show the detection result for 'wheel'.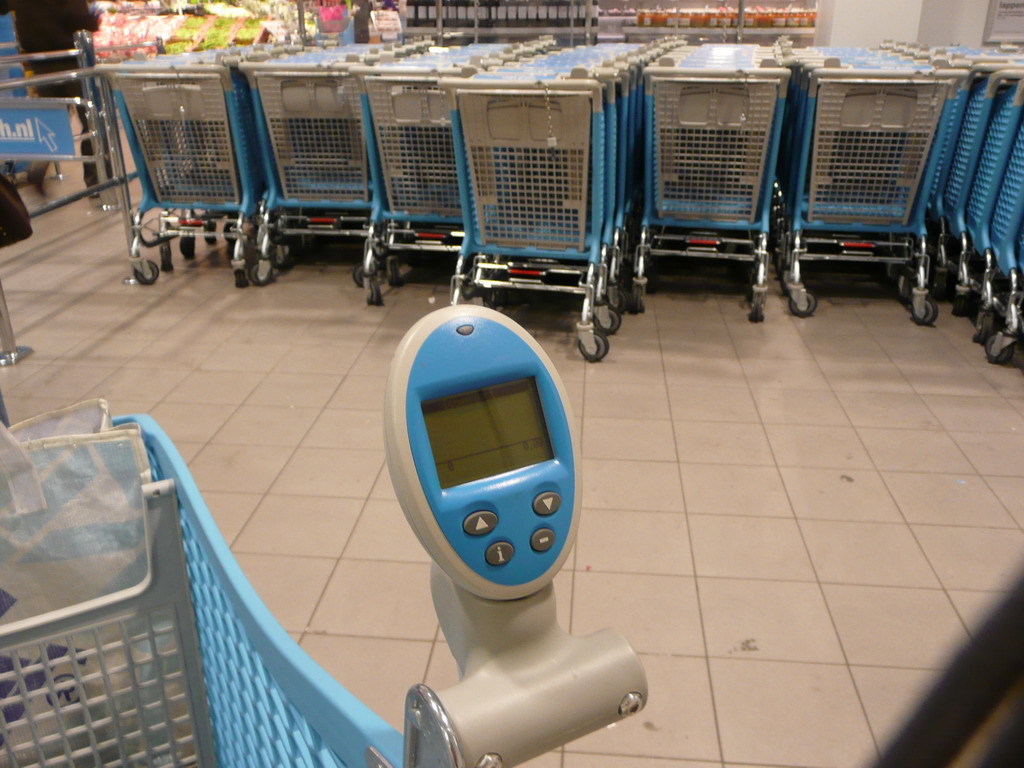
BBox(774, 245, 790, 292).
